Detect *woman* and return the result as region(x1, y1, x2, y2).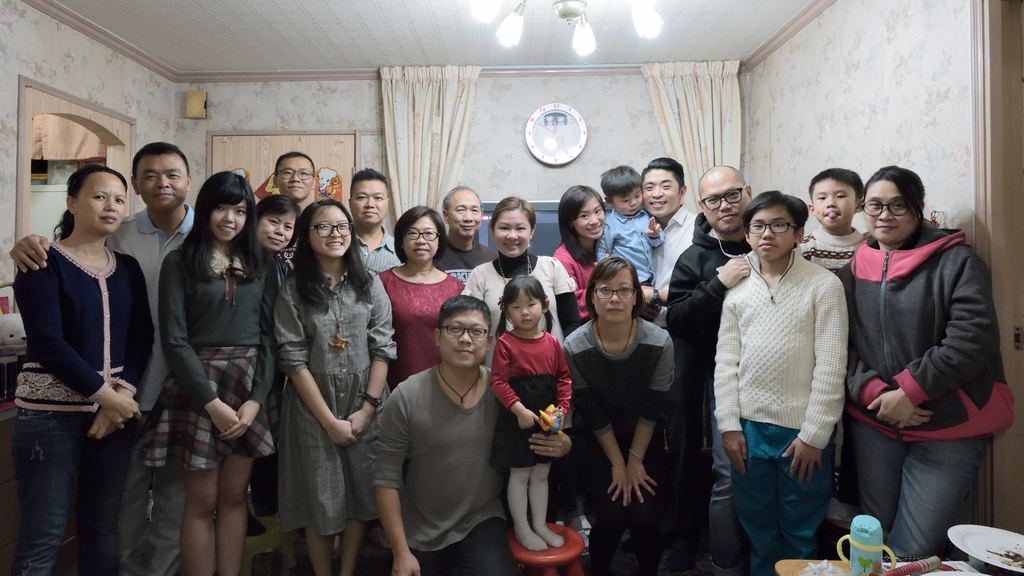
region(459, 186, 579, 353).
